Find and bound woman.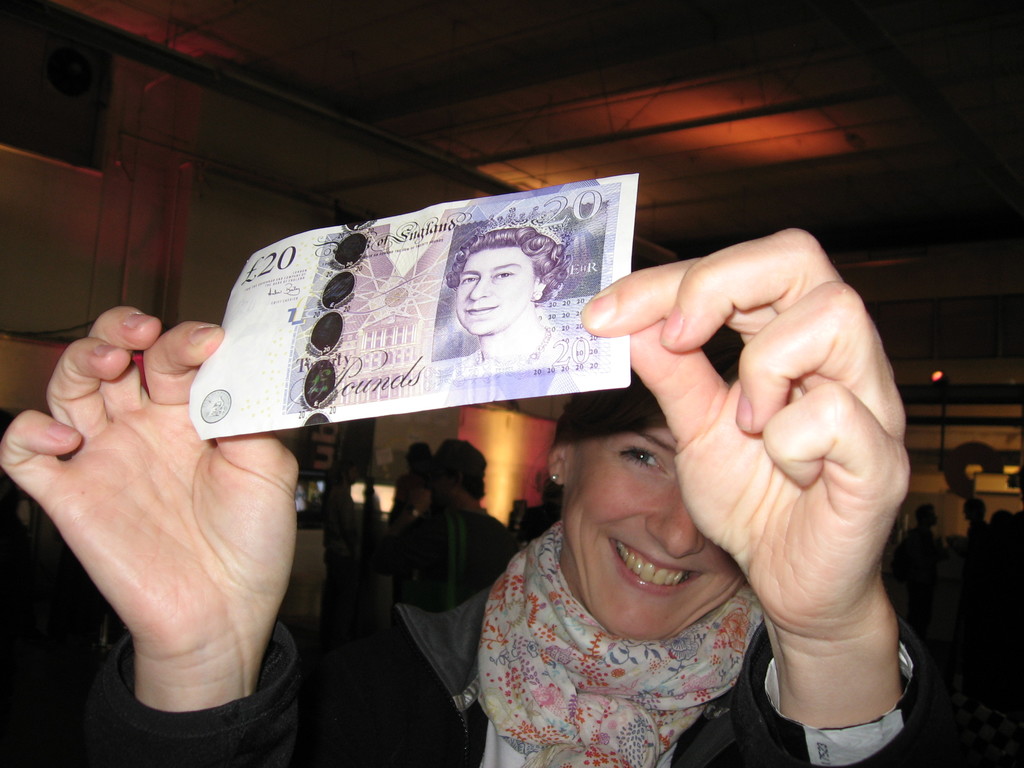
Bound: [left=425, top=229, right=577, bottom=381].
